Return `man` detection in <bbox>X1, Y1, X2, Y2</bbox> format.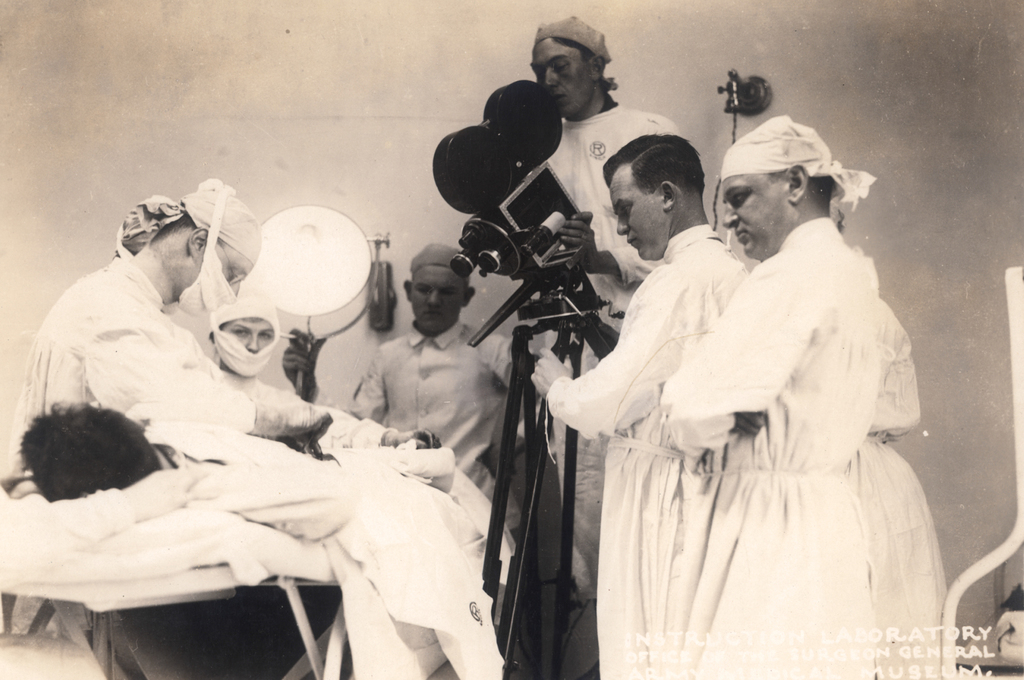
<bbox>17, 413, 339, 502</bbox>.
